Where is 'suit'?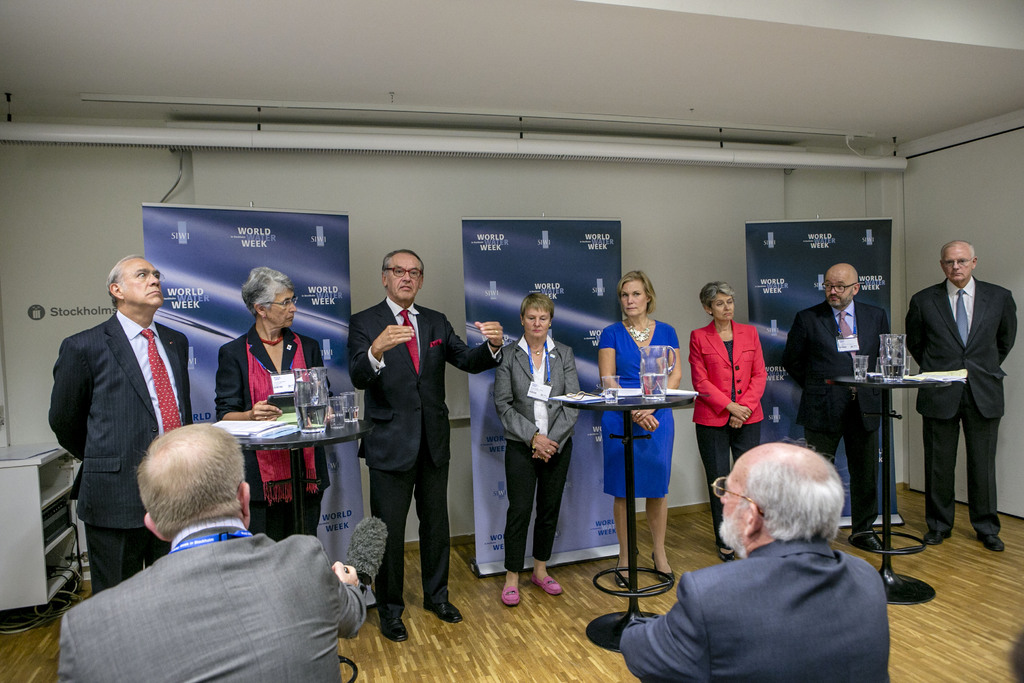
rect(45, 308, 195, 595).
